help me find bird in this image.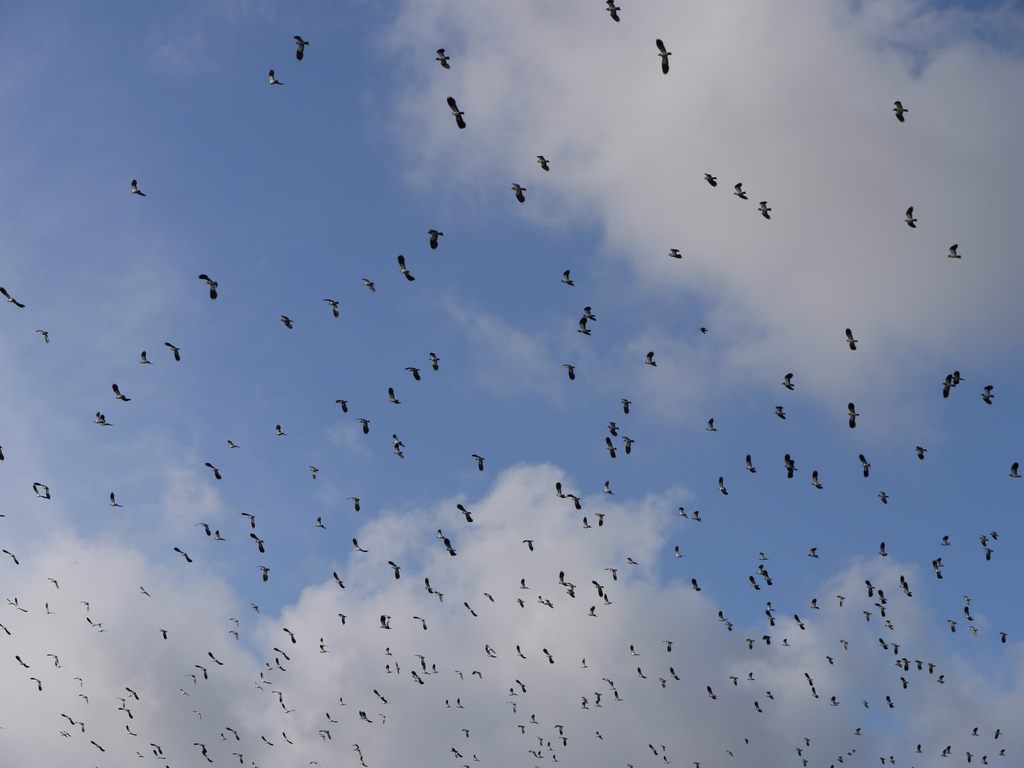
Found it: bbox=[28, 675, 44, 694].
